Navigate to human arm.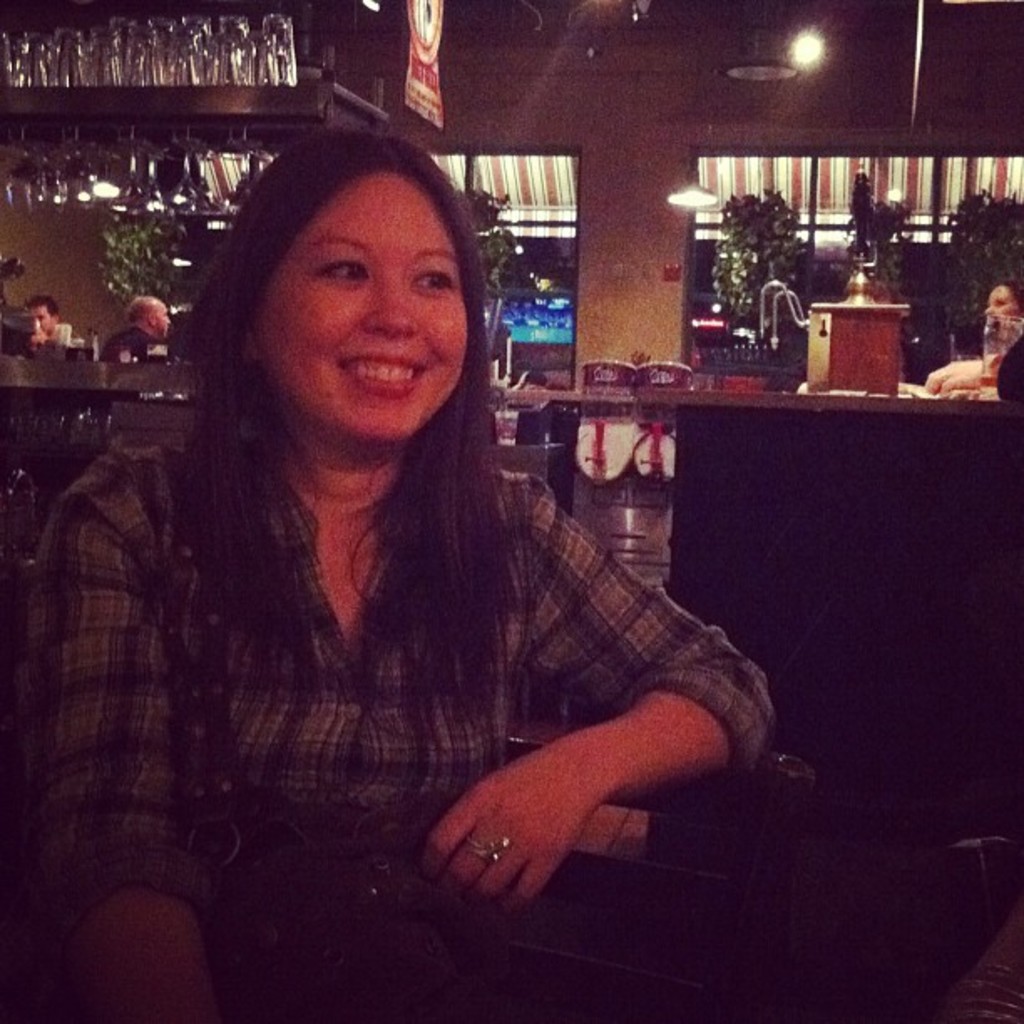
Navigation target: detection(115, 336, 141, 385).
